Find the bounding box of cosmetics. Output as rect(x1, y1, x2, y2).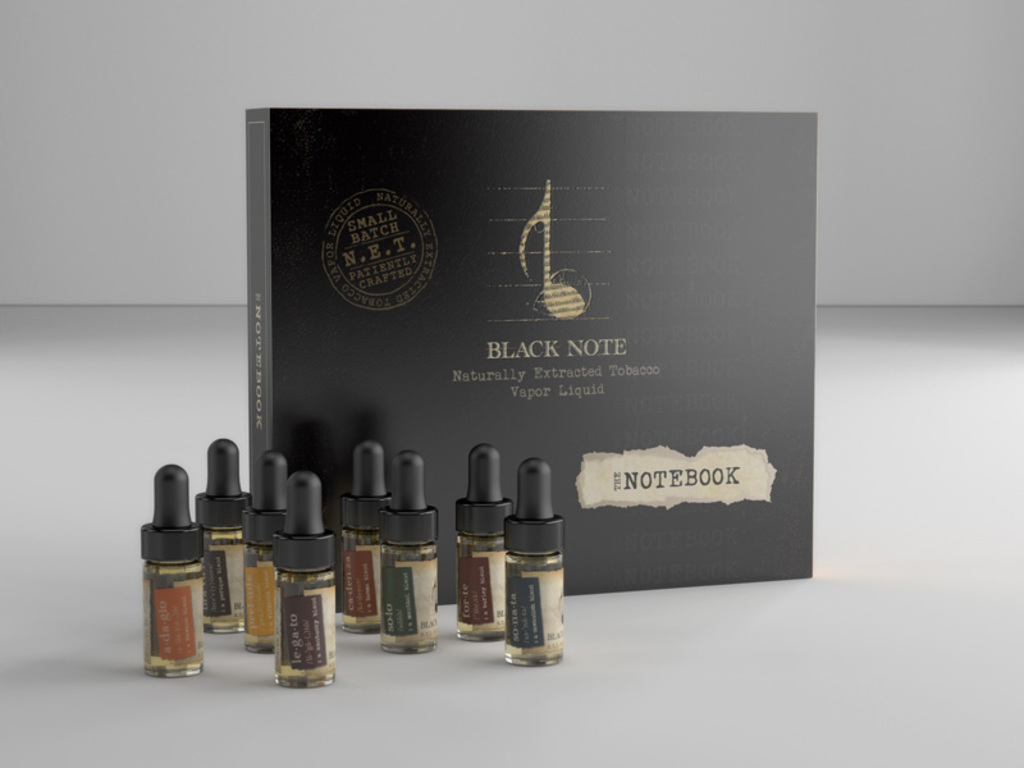
rect(454, 444, 513, 646).
